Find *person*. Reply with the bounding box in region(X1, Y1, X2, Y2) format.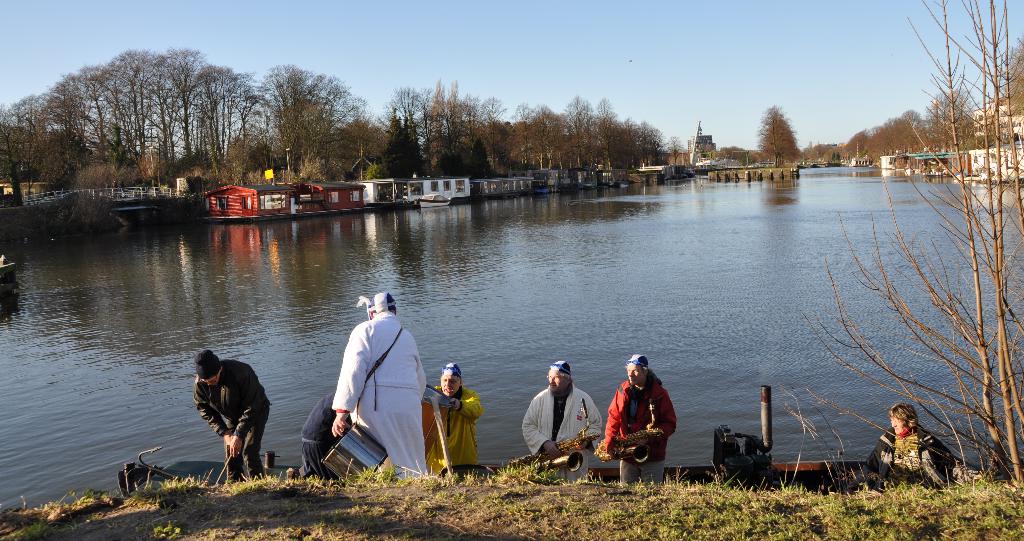
region(330, 293, 433, 474).
